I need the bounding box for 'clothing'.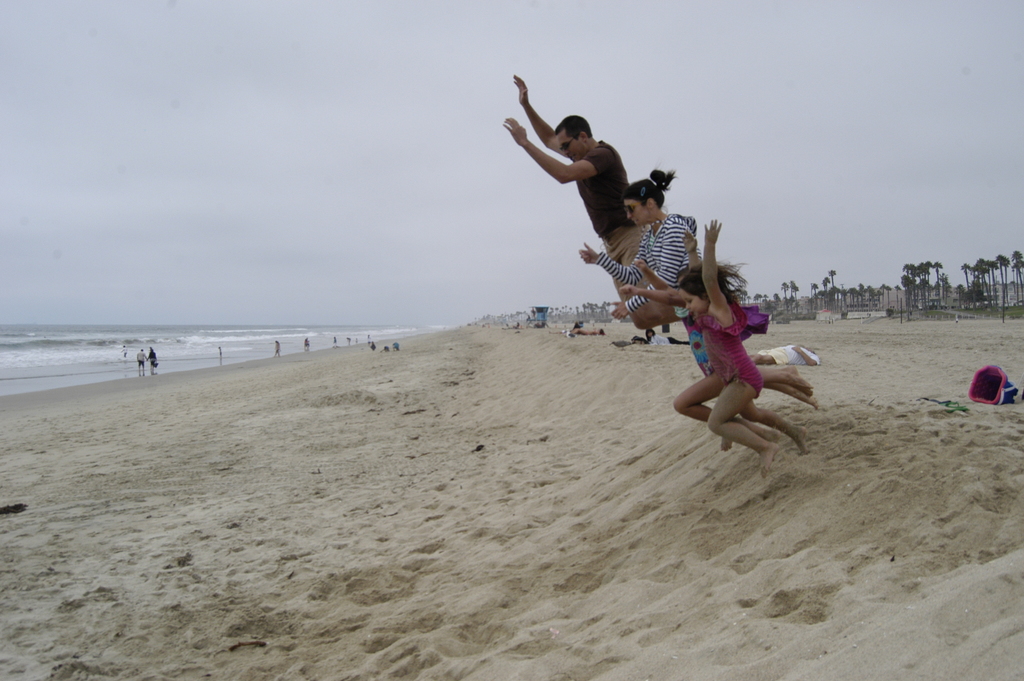
Here it is: x1=698 y1=300 x2=768 y2=401.
